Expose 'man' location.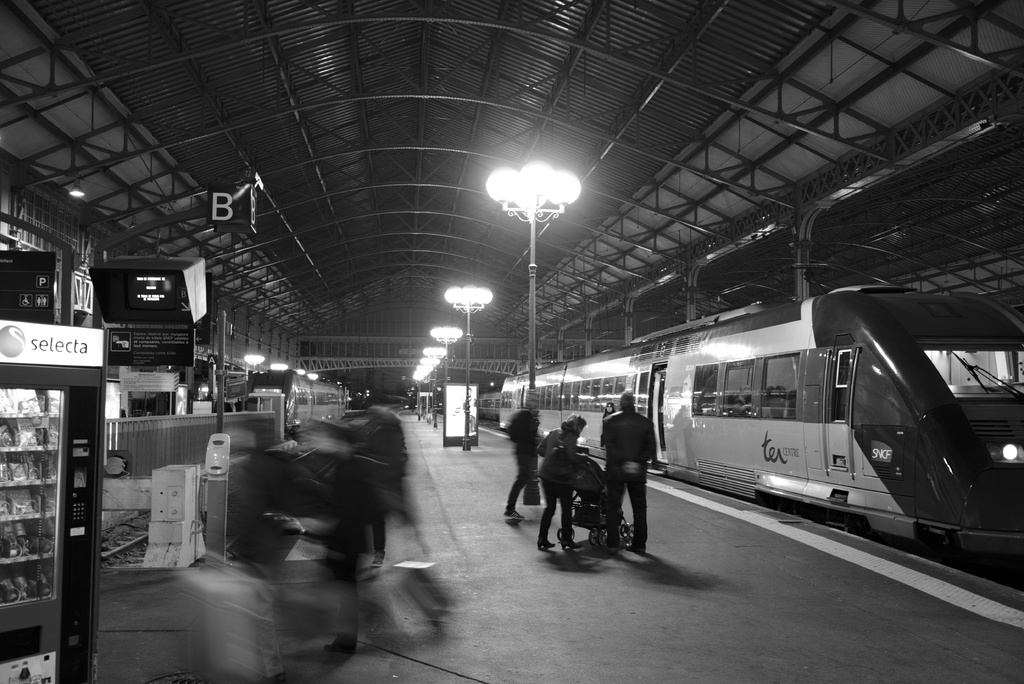
Exposed at x1=579, y1=393, x2=659, y2=572.
